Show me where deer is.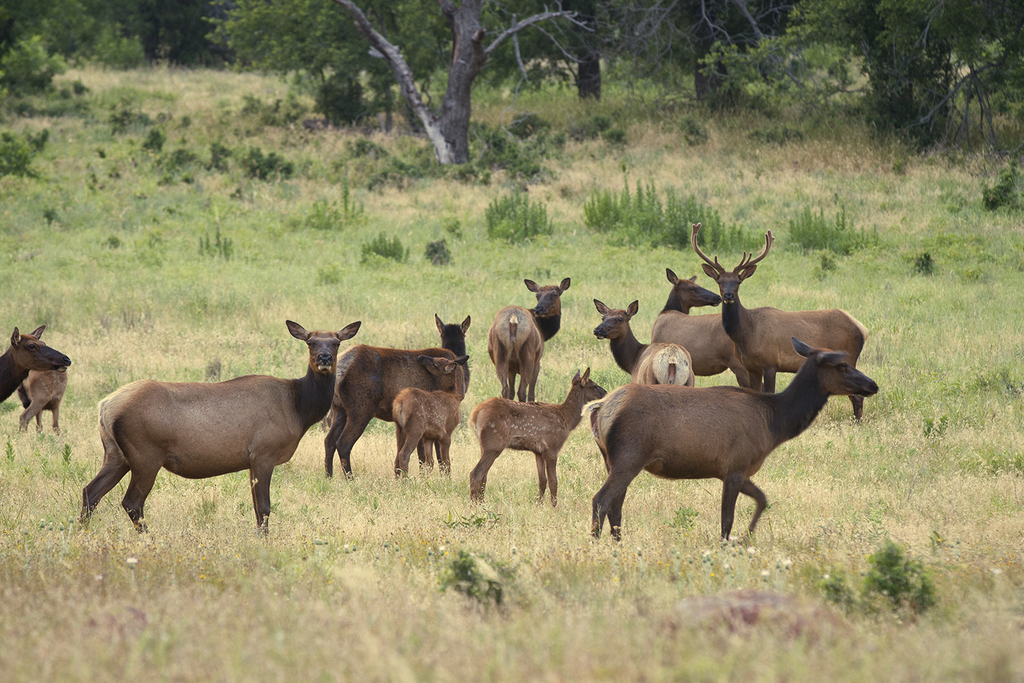
deer is at pyautogui.locateOnScreen(651, 268, 779, 393).
